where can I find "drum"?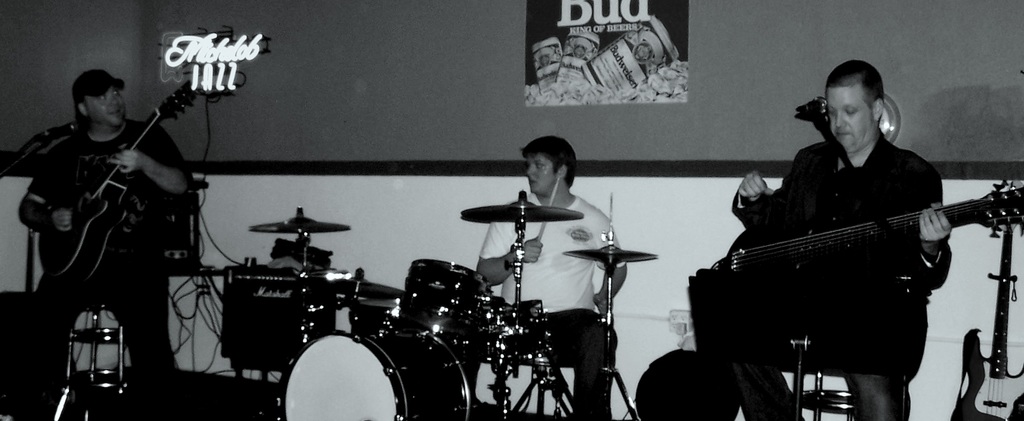
You can find it at [left=400, top=257, right=495, bottom=348].
